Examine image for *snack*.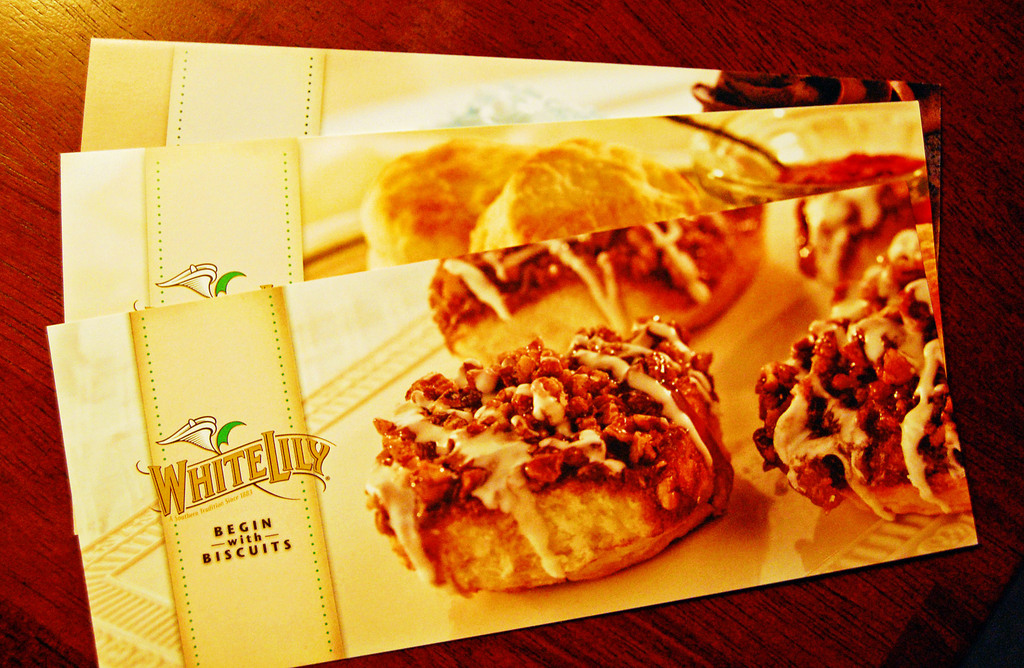
Examination result: bbox=[429, 211, 766, 362].
